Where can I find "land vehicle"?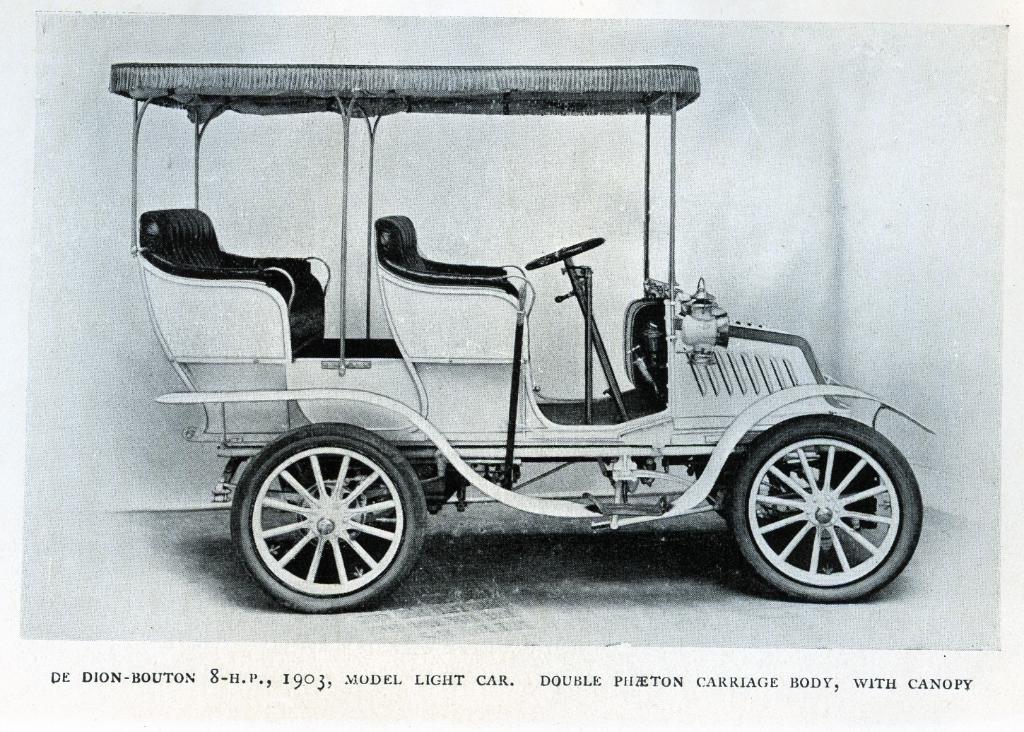
You can find it at detection(128, 130, 943, 629).
